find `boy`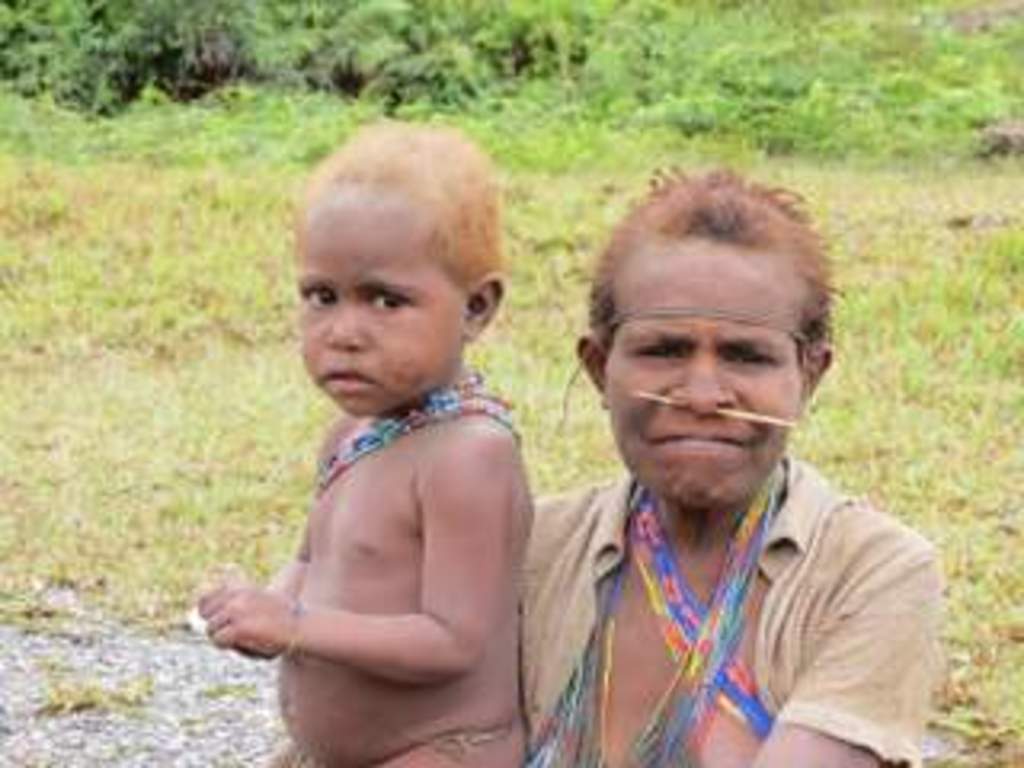
locate(182, 147, 560, 746)
